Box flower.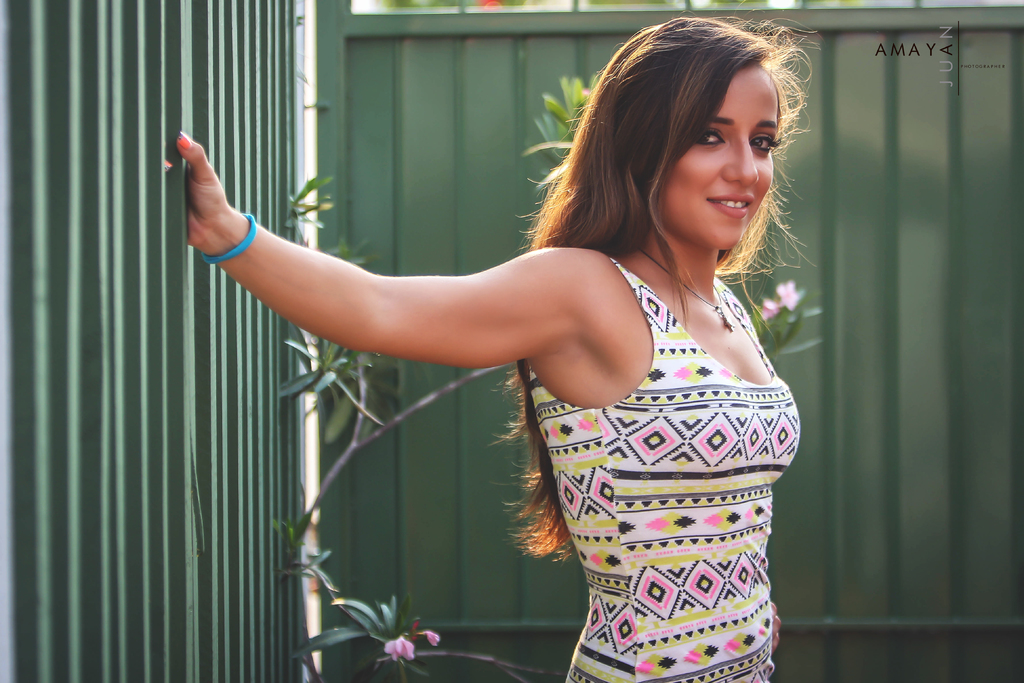
left=416, top=627, right=440, bottom=642.
